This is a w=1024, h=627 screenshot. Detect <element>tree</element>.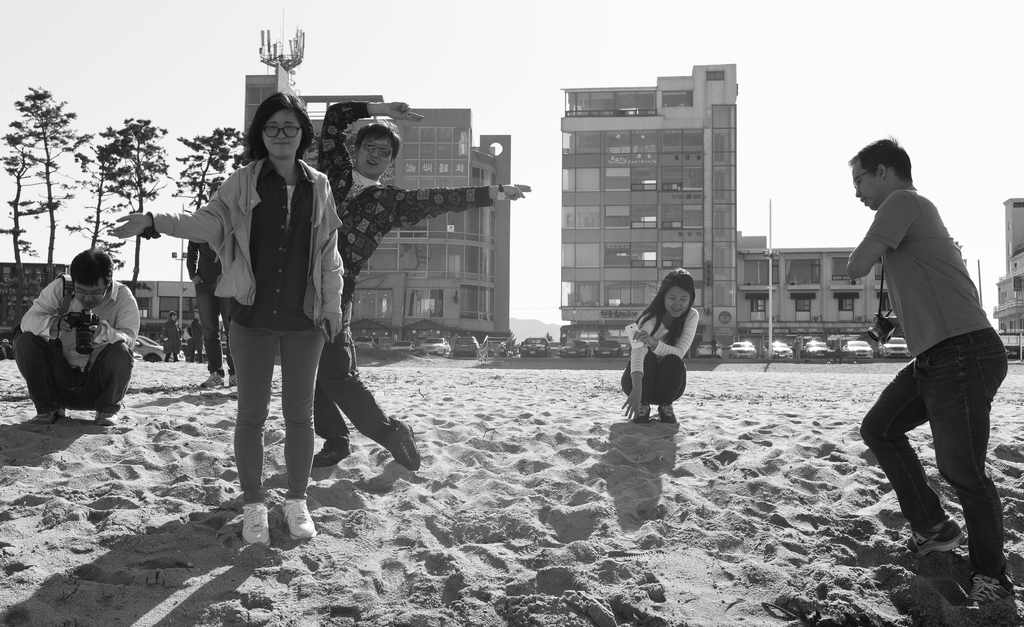
0 126 44 266.
